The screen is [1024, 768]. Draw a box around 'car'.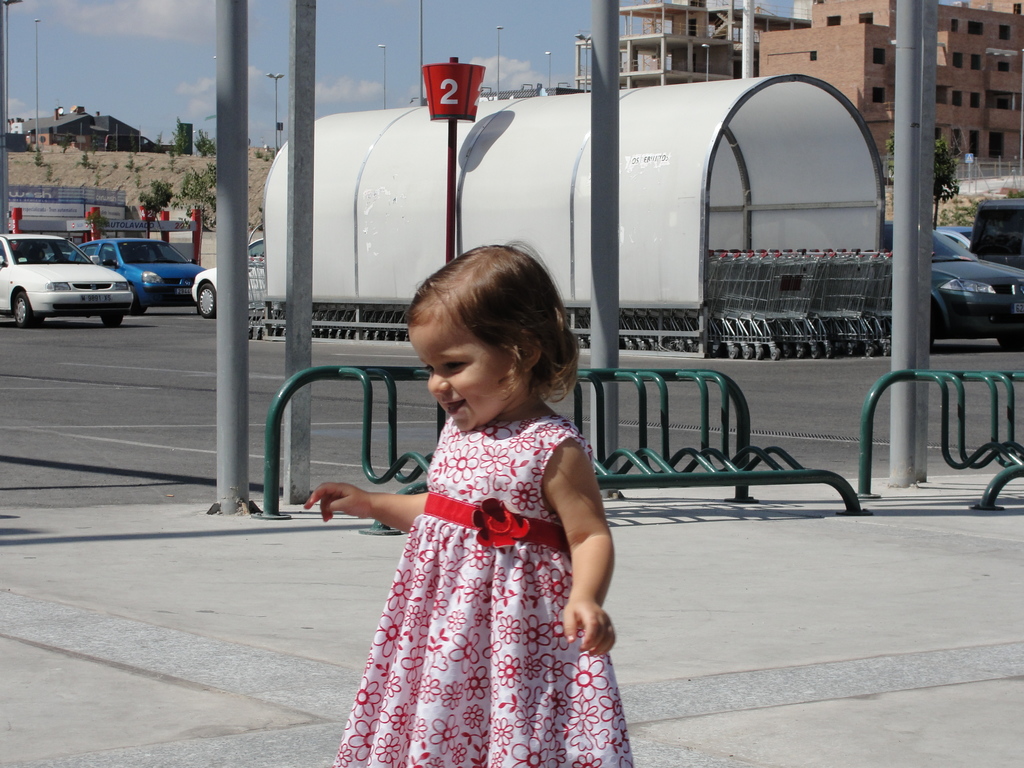
Rect(68, 237, 207, 309).
